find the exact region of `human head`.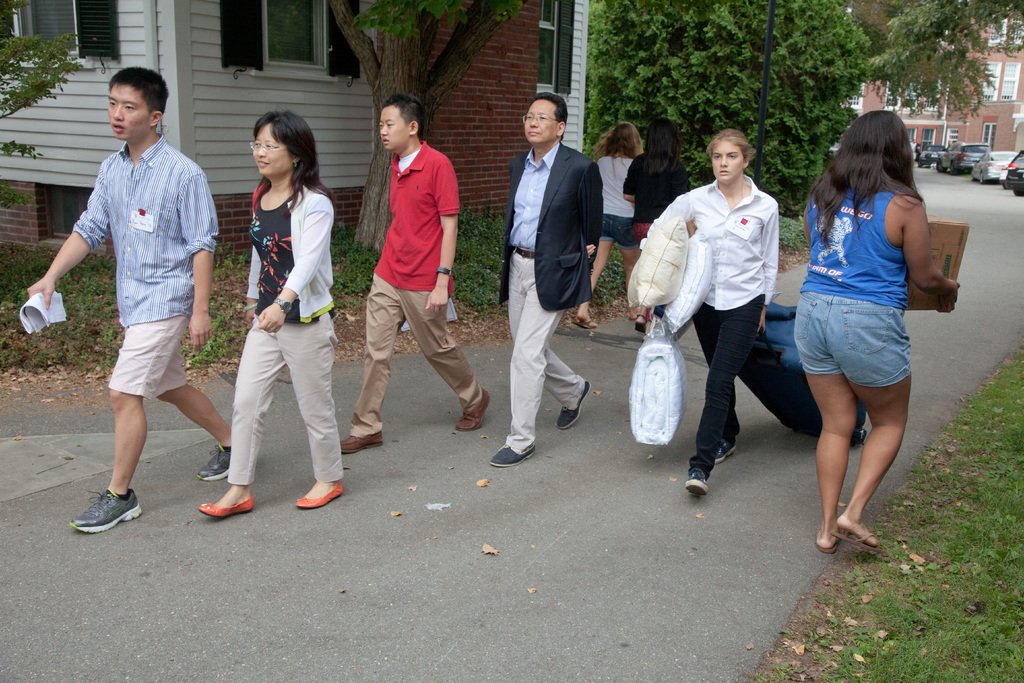
Exact region: <region>379, 94, 426, 150</region>.
